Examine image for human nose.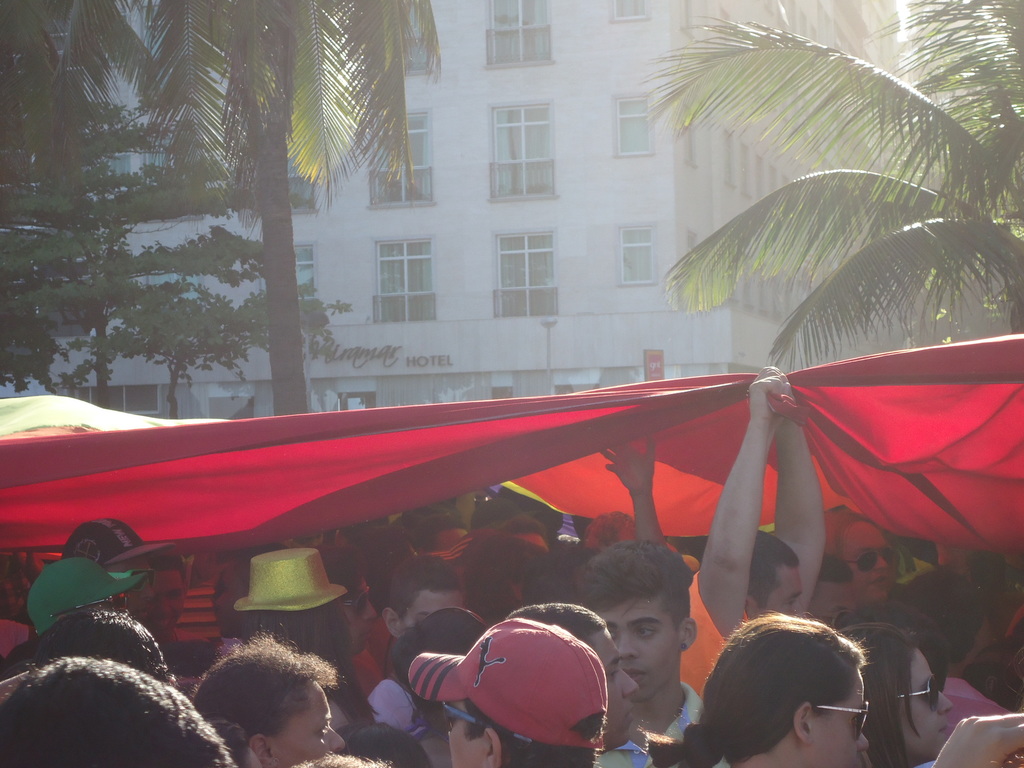
Examination result: 137 584 158 602.
